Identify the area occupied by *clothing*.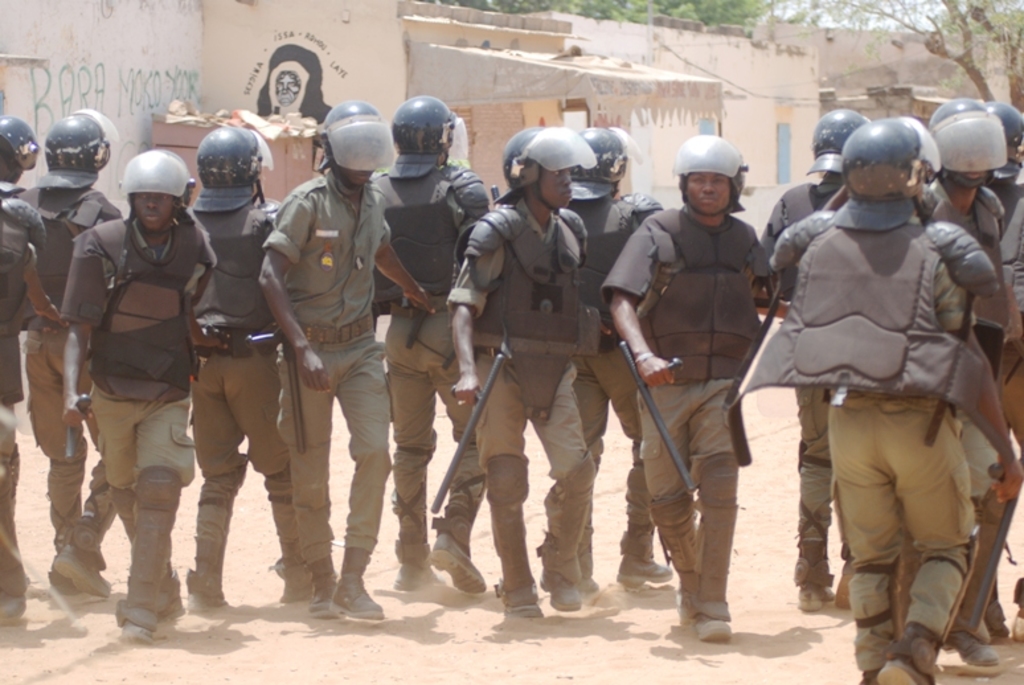
Area: 60/213/193/614.
